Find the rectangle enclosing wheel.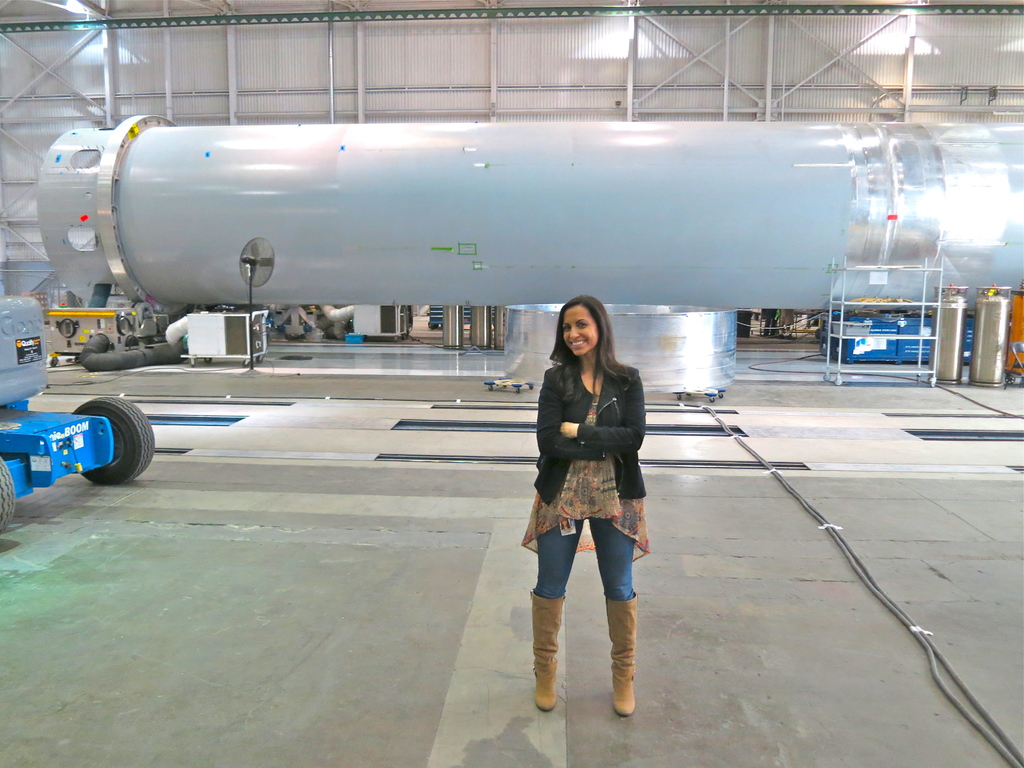
202,356,210,364.
